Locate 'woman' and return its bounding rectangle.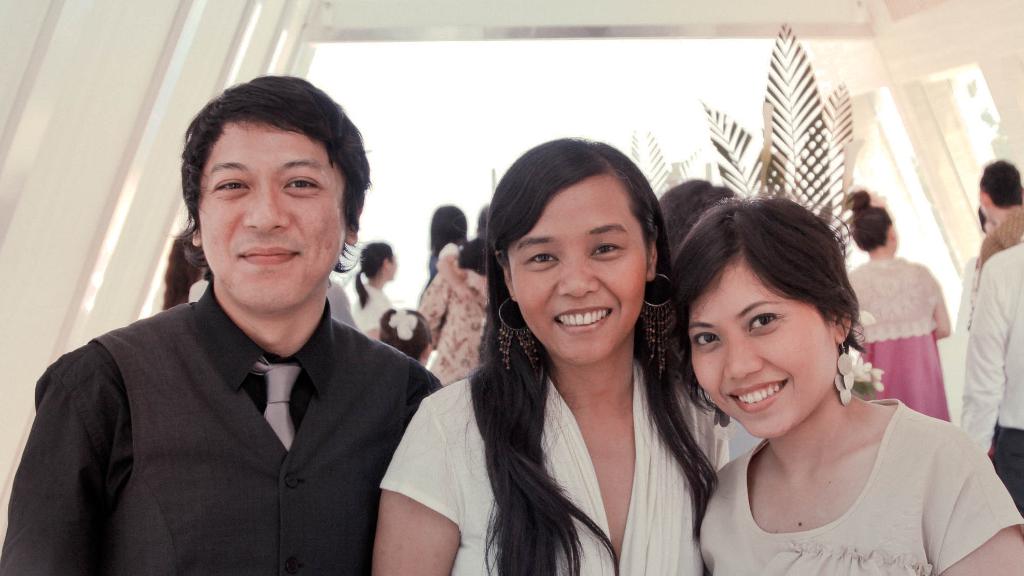
377:303:436:367.
